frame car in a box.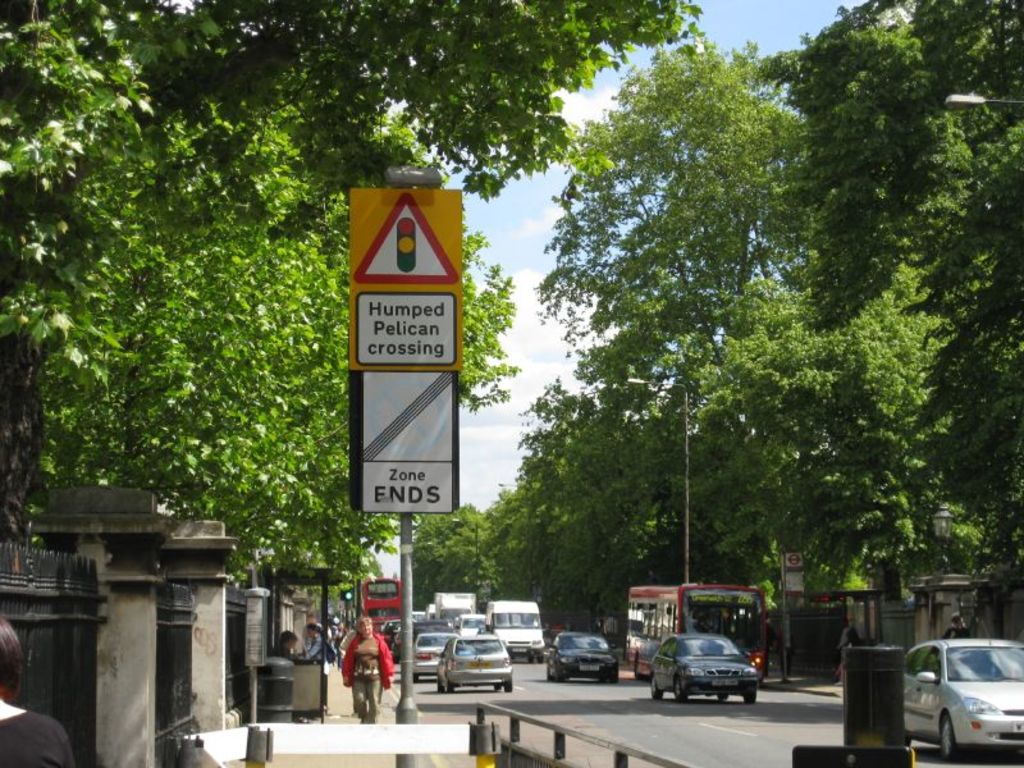
bbox=[900, 630, 1023, 763].
